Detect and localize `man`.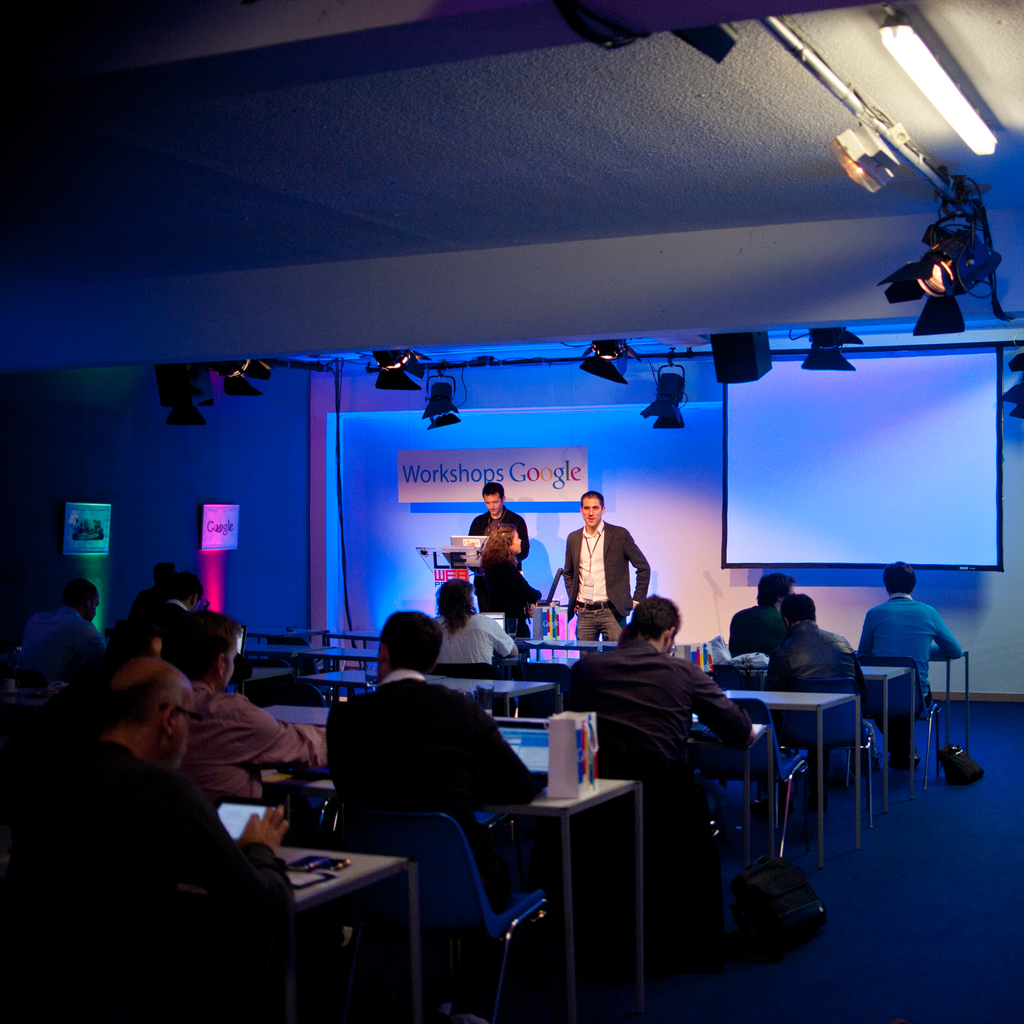
Localized at rect(35, 602, 312, 1008).
